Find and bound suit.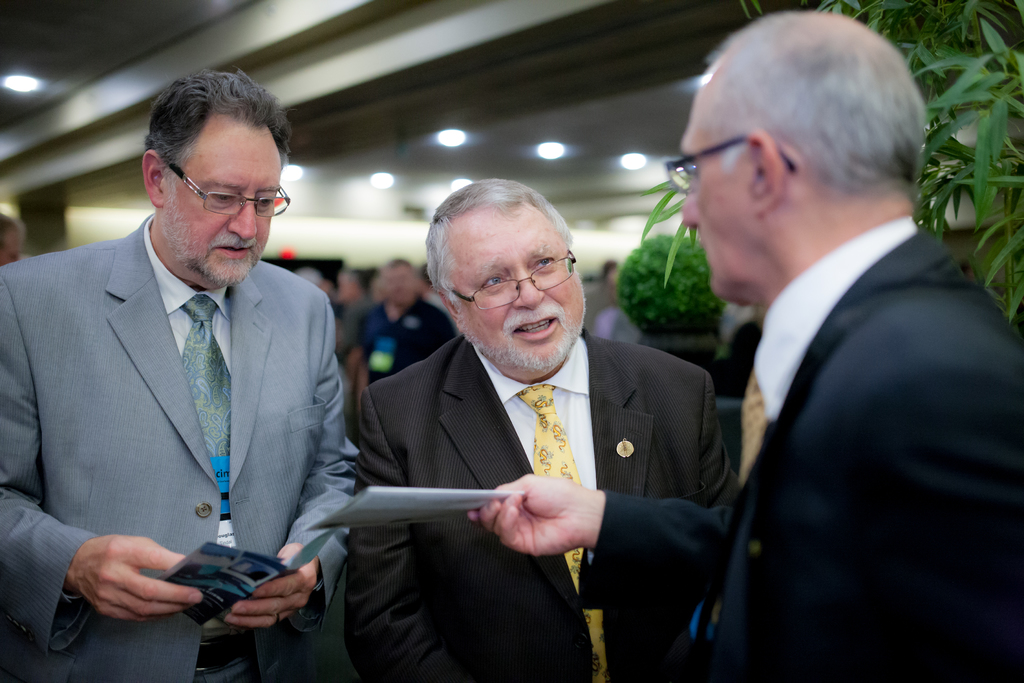
Bound: 3:210:362:682.
